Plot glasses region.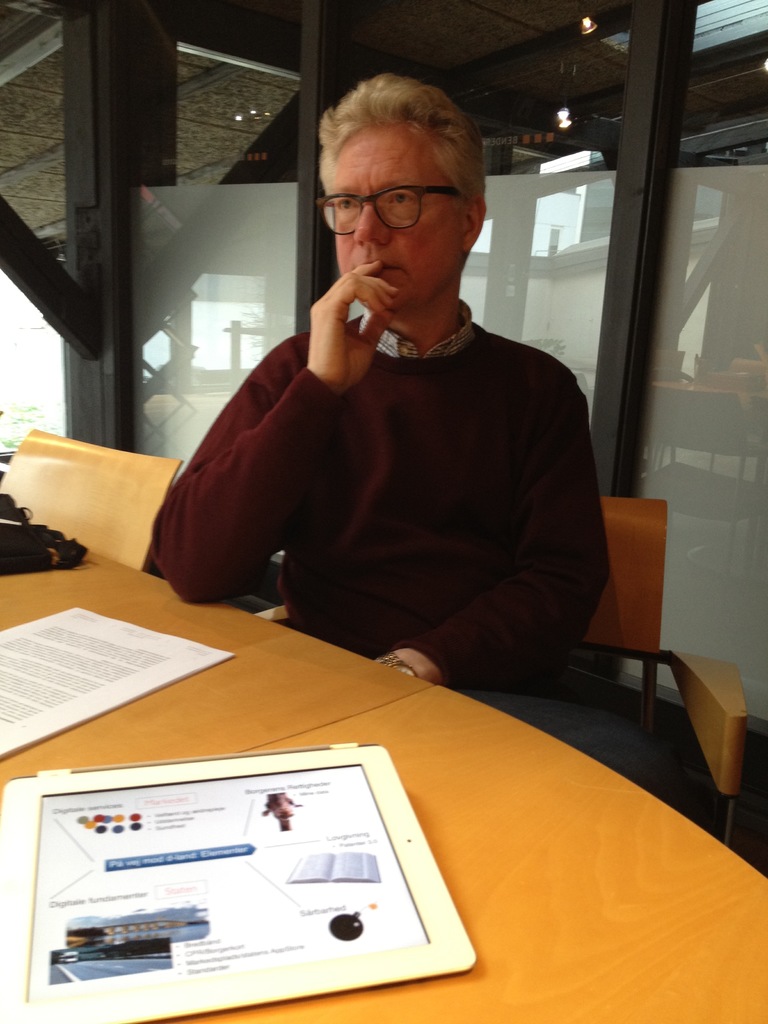
Plotted at Rect(312, 180, 461, 238).
